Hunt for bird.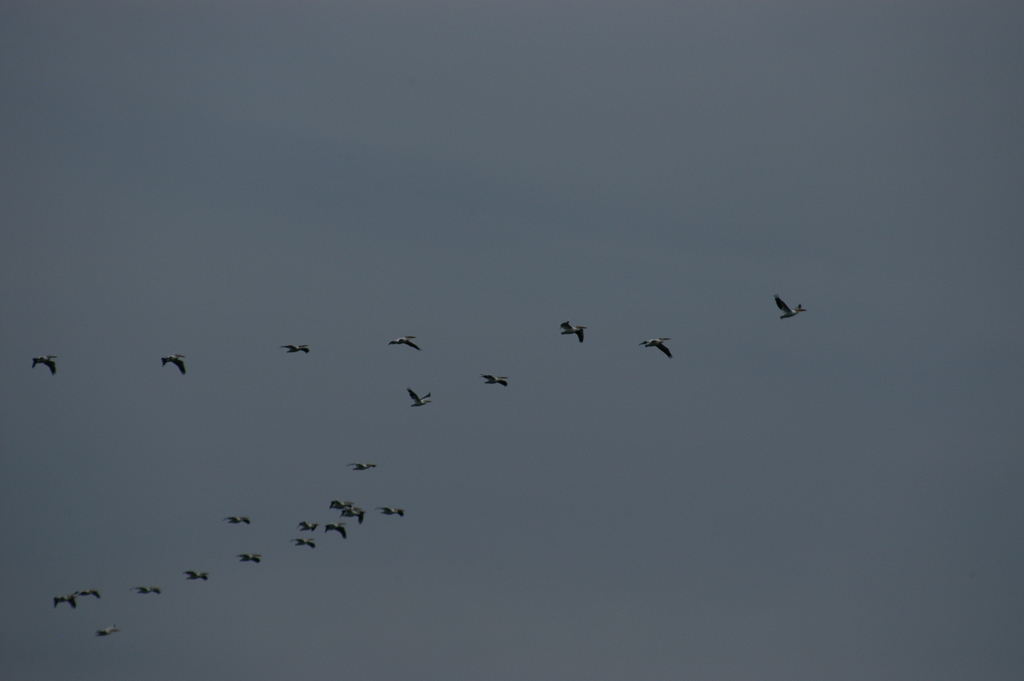
Hunted down at box(376, 503, 406, 520).
